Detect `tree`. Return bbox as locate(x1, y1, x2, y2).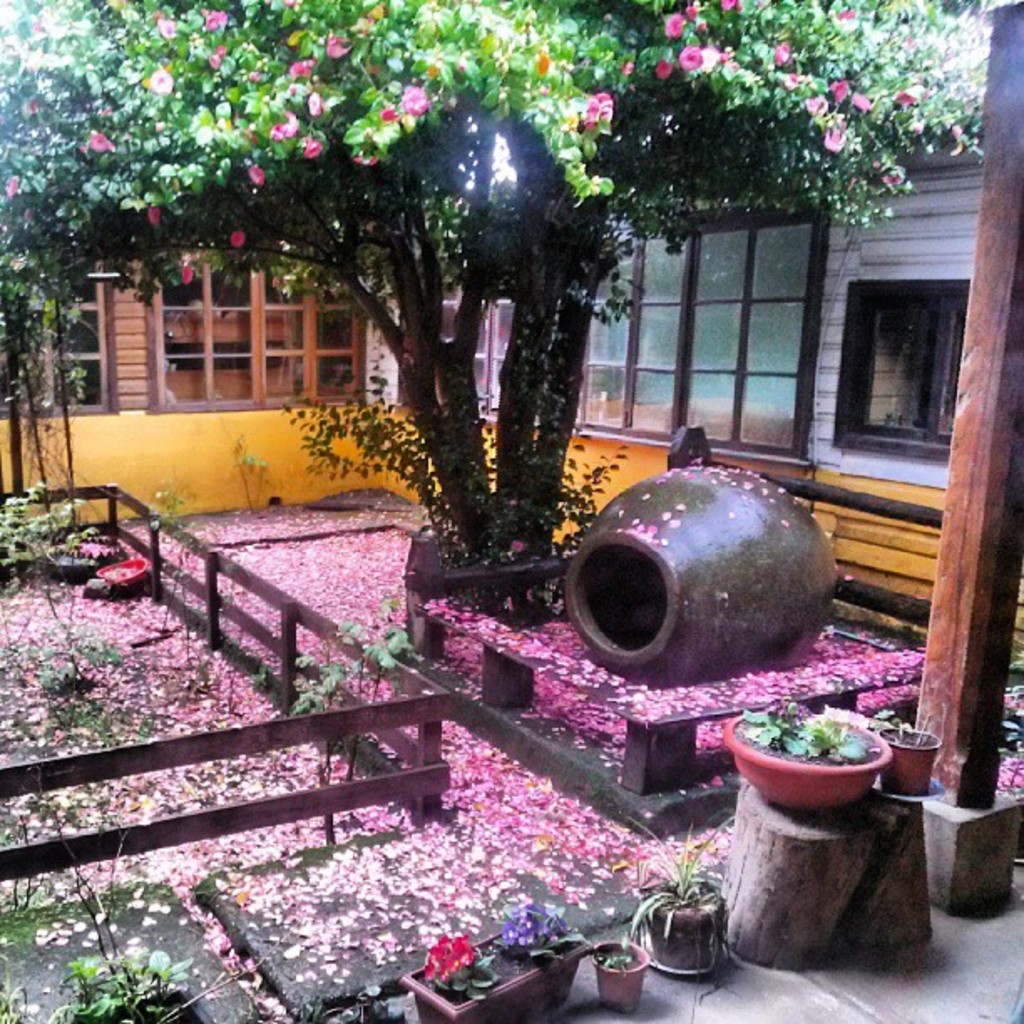
locate(0, 0, 996, 566).
